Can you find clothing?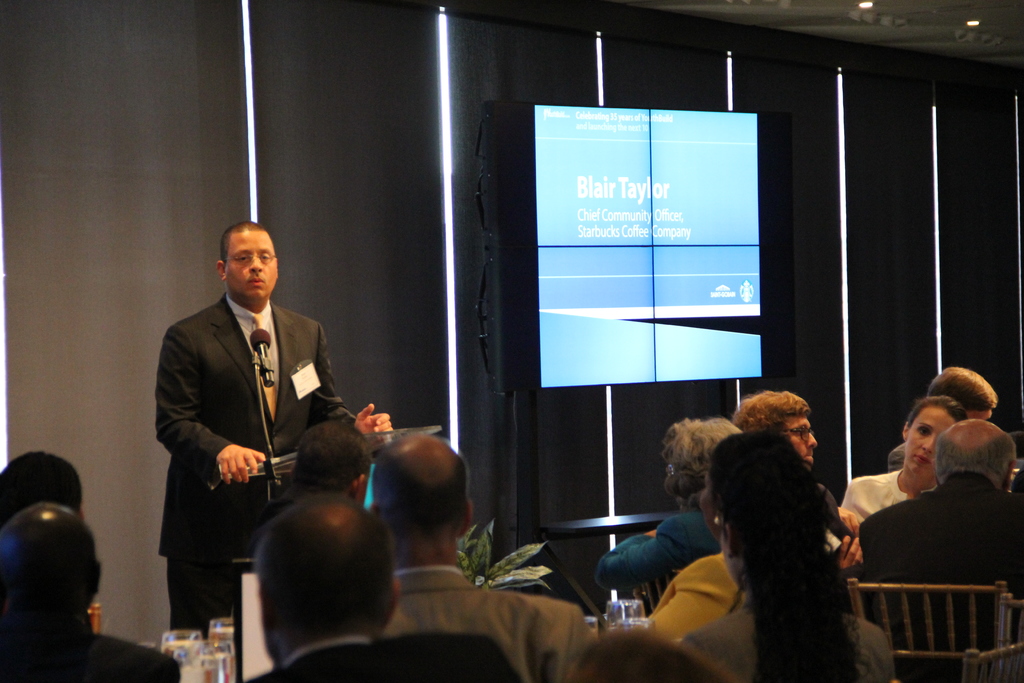
Yes, bounding box: <bbox>589, 506, 717, 606</bbox>.
